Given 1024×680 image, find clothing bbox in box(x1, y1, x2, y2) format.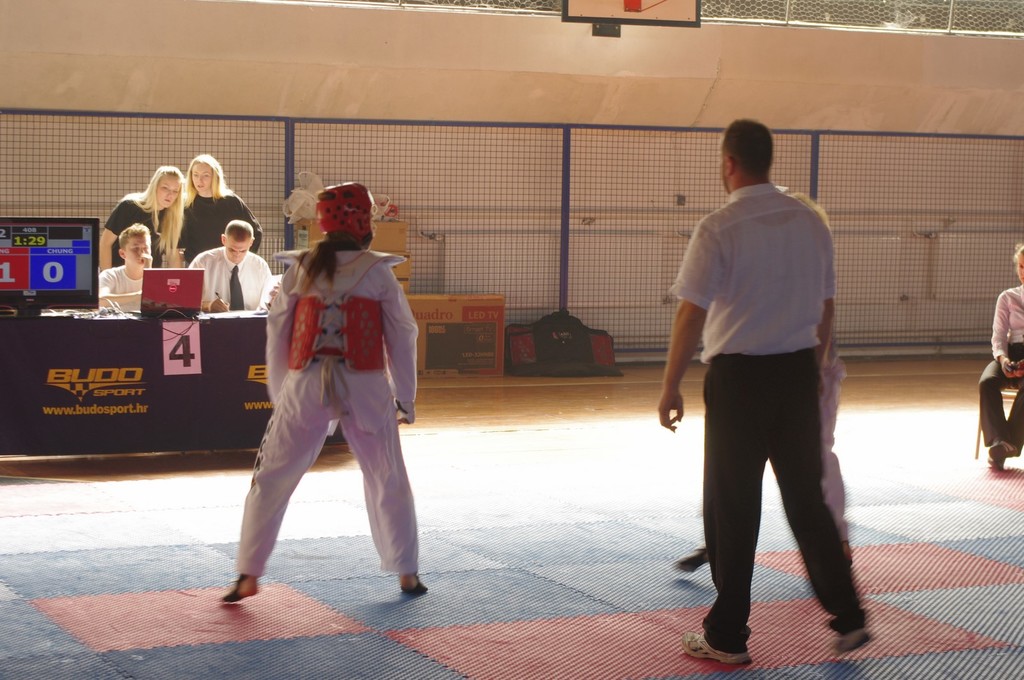
box(97, 262, 147, 297).
